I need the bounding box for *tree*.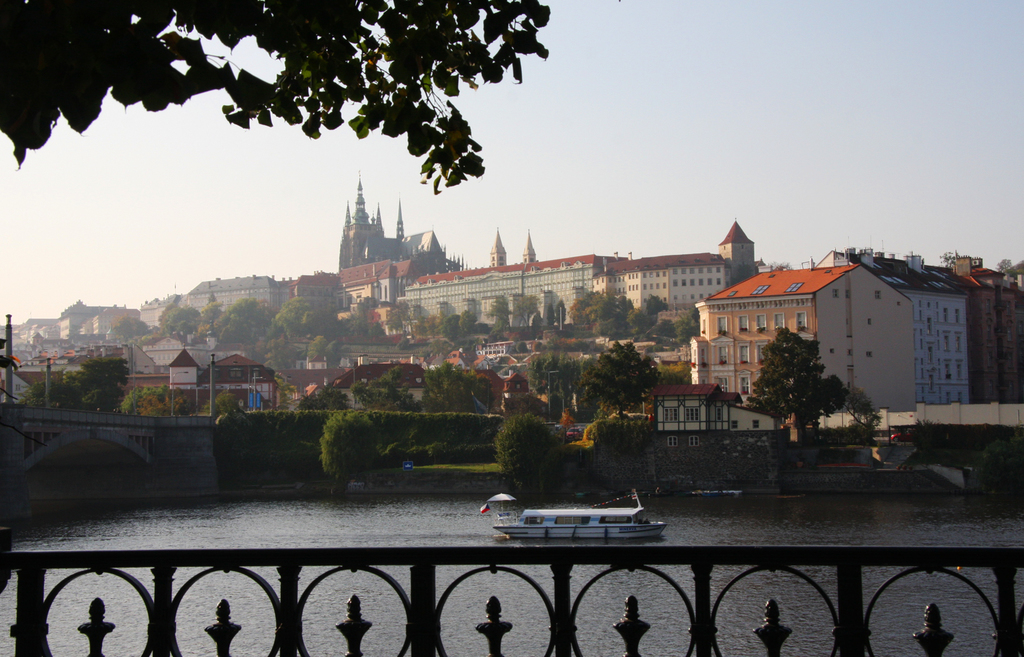
Here it is: bbox(745, 328, 846, 426).
